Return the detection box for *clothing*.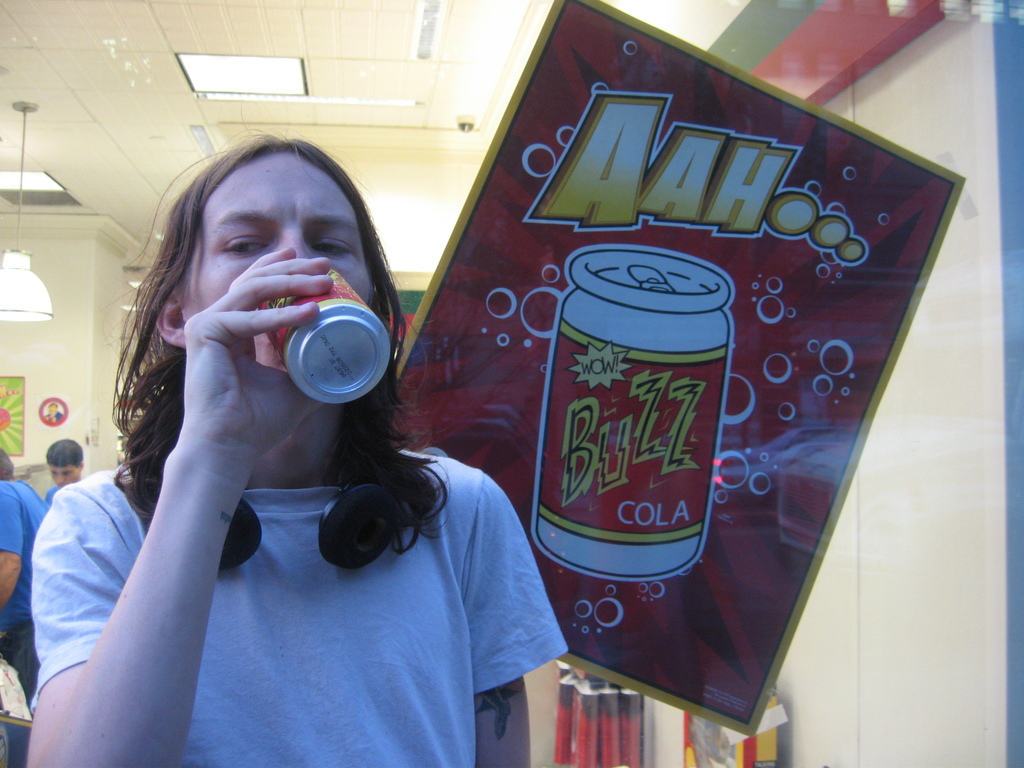
box=[0, 483, 38, 712].
